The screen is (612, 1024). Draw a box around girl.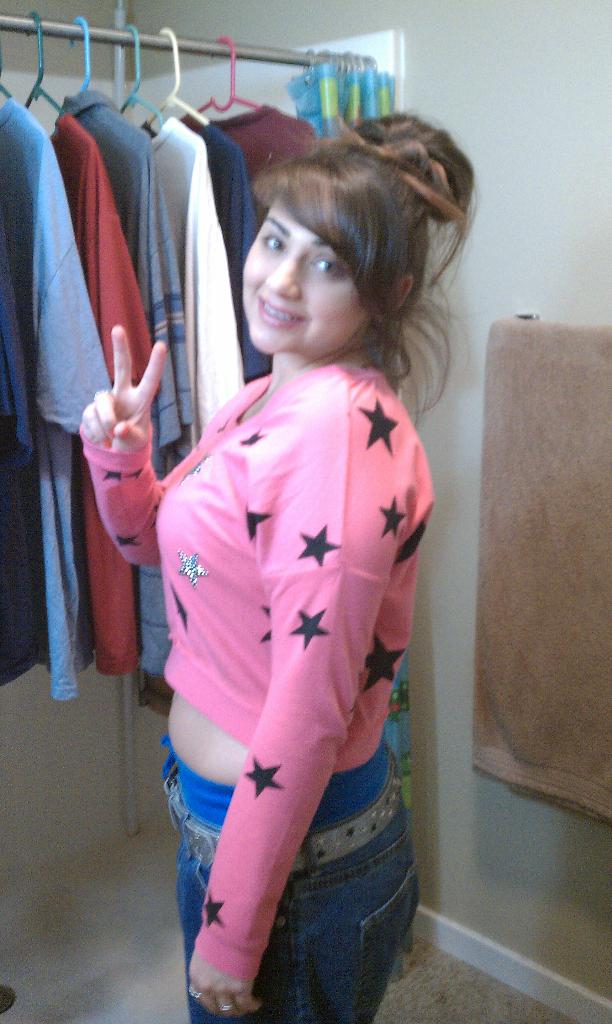
75/111/478/1023.
